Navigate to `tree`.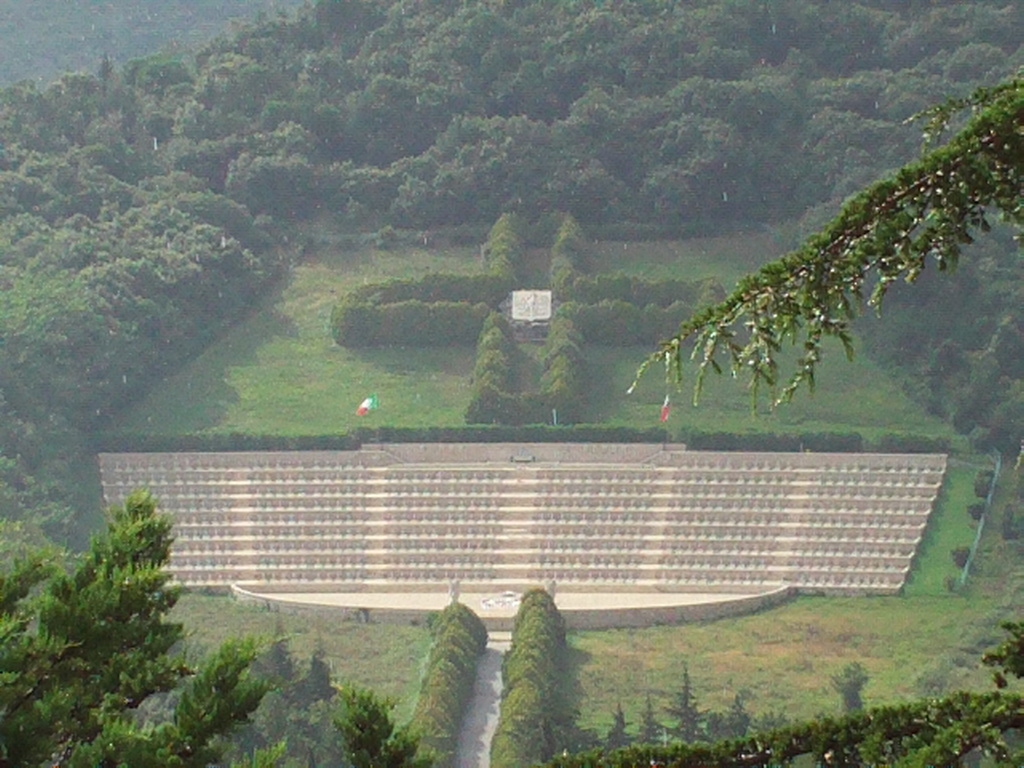
Navigation target: (0,490,305,767).
